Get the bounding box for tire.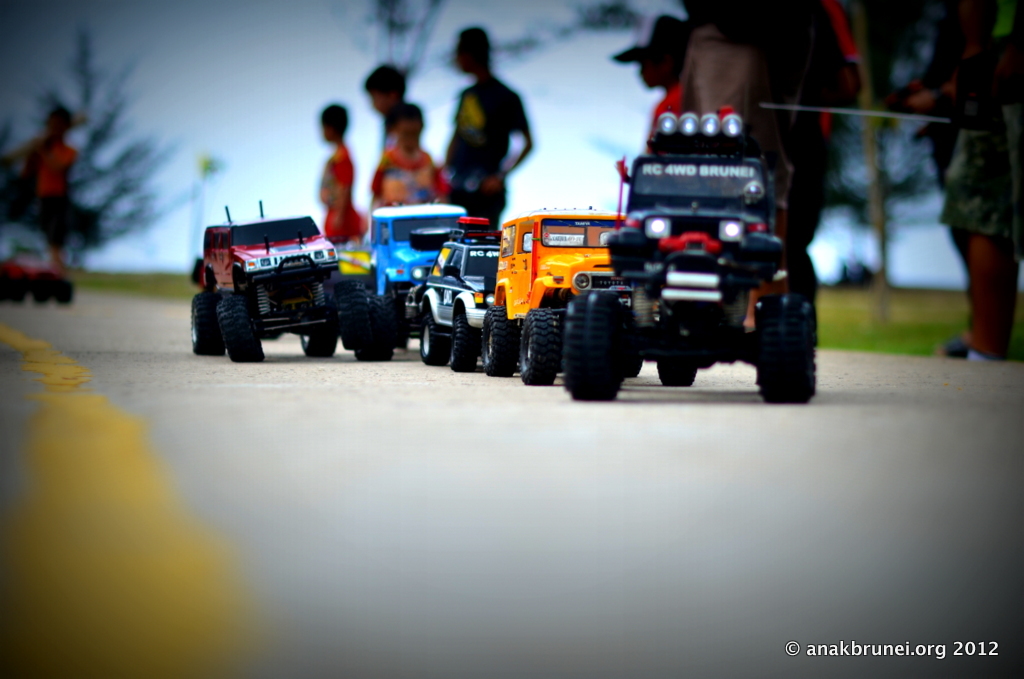
518 308 556 385.
